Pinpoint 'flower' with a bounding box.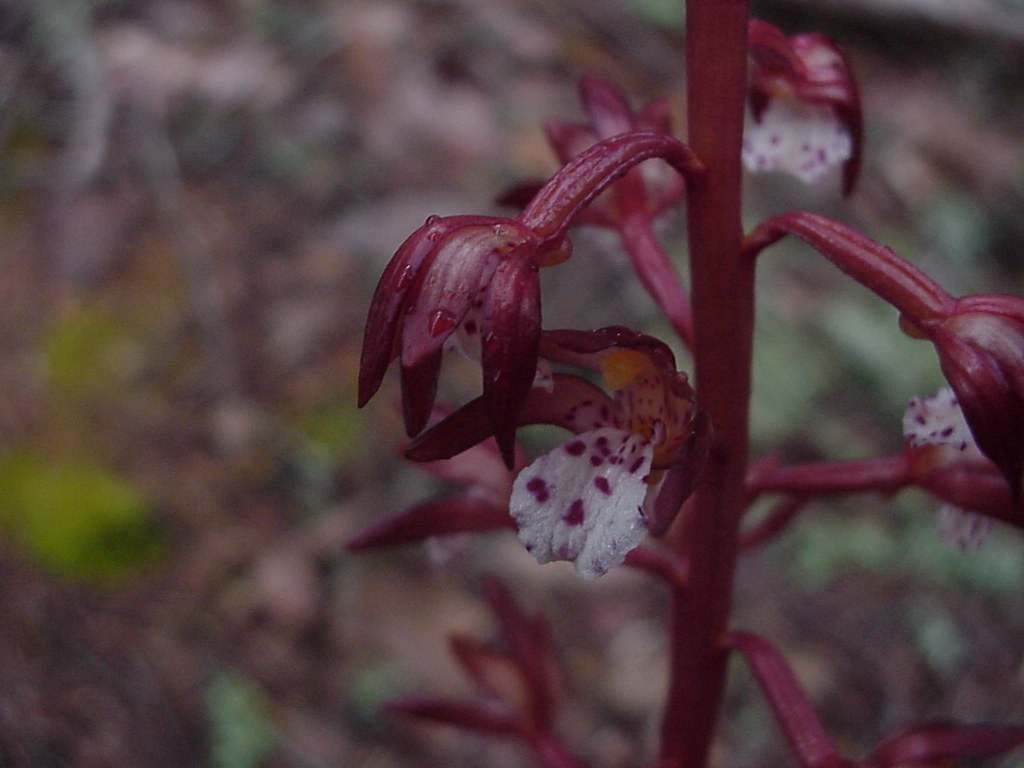
(x1=500, y1=73, x2=680, y2=226).
